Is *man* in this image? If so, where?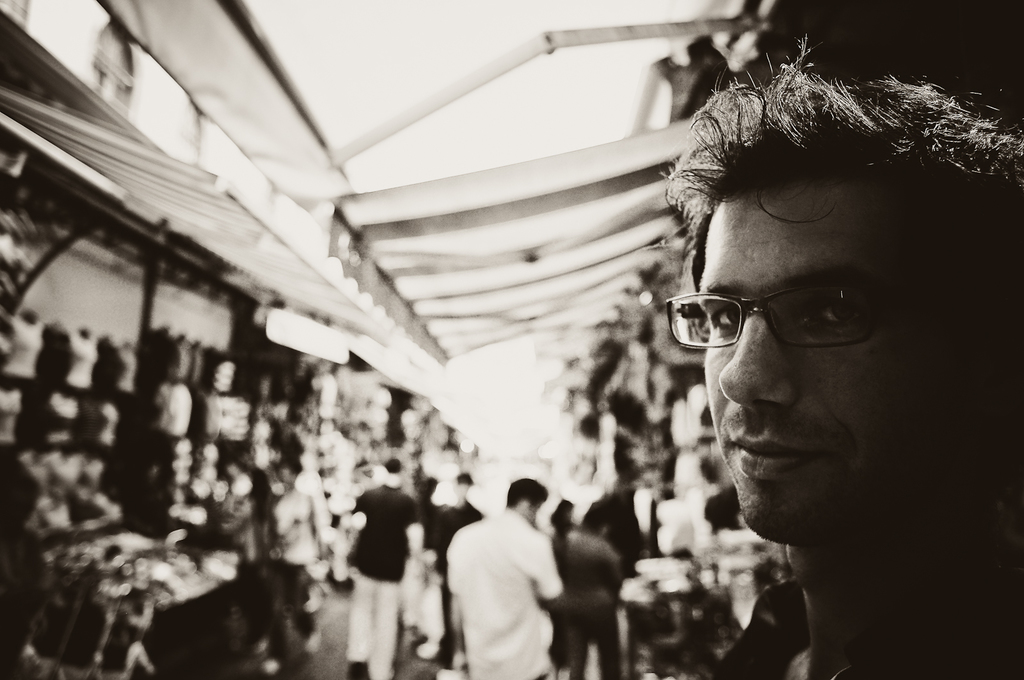
Yes, at (420,463,493,675).
